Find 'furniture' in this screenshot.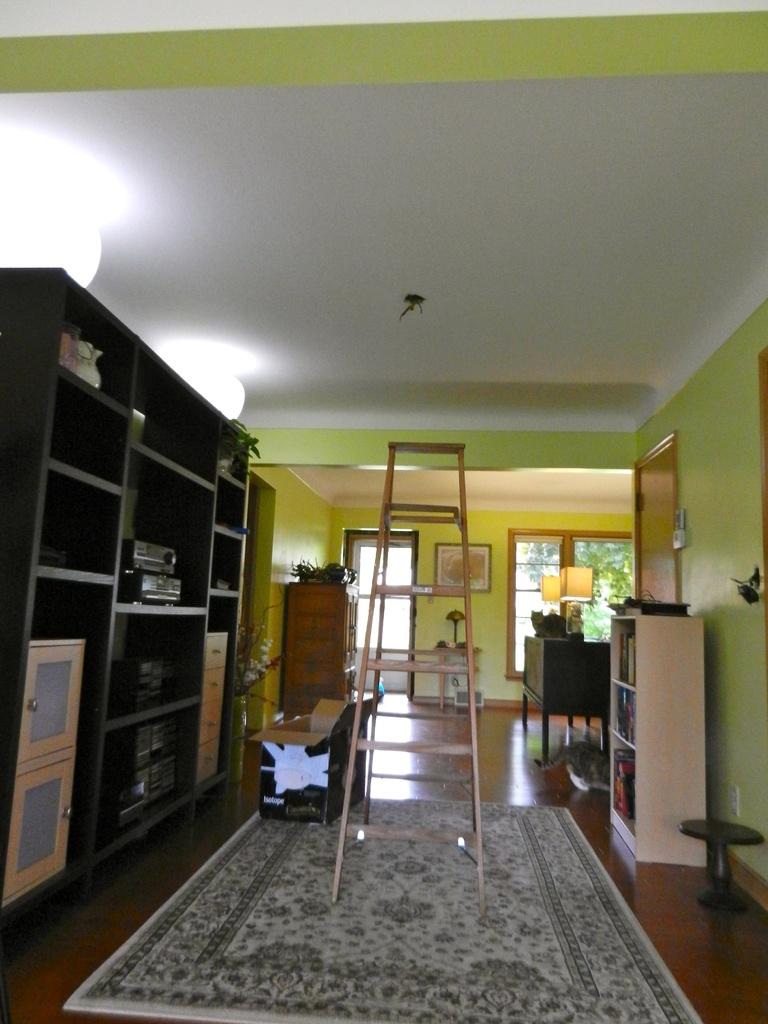
The bounding box for 'furniture' is pyautogui.locateOnScreen(278, 580, 355, 715).
